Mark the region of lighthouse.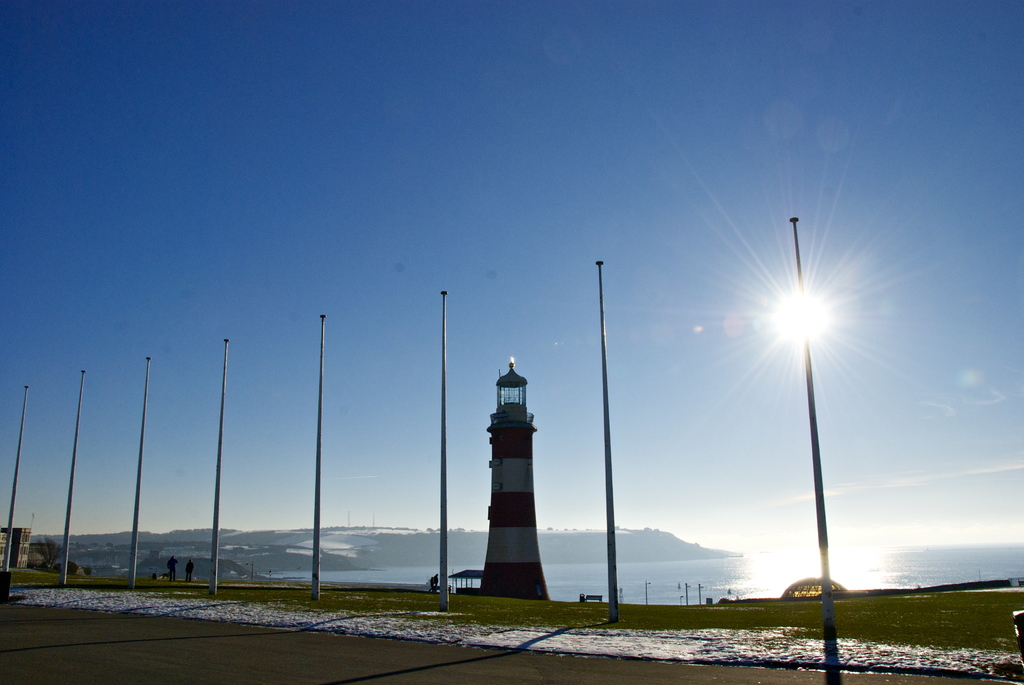
Region: [x1=479, y1=356, x2=549, y2=600].
